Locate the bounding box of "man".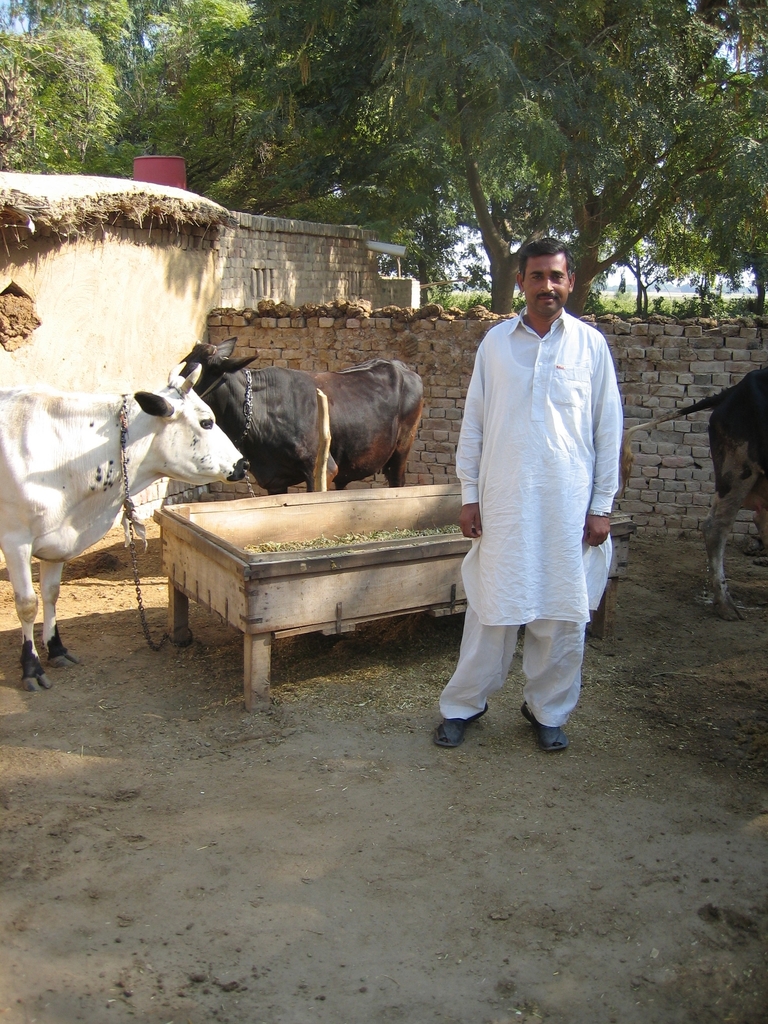
Bounding box: x1=436, y1=230, x2=628, y2=747.
